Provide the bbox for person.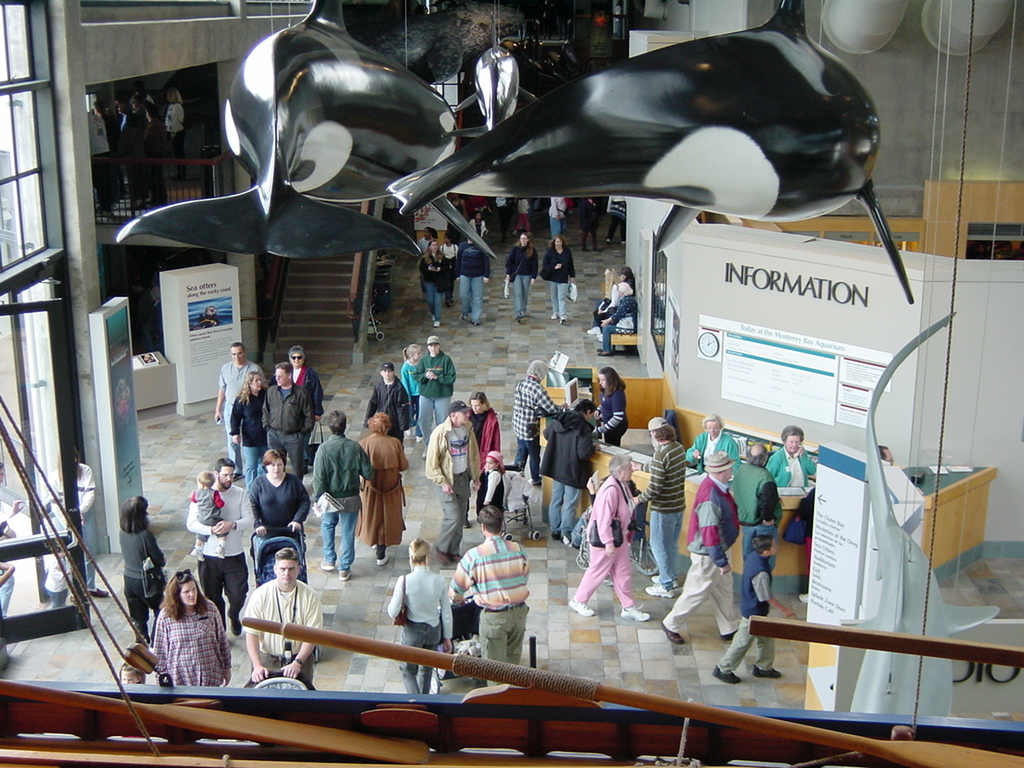
BBox(48, 453, 106, 601).
